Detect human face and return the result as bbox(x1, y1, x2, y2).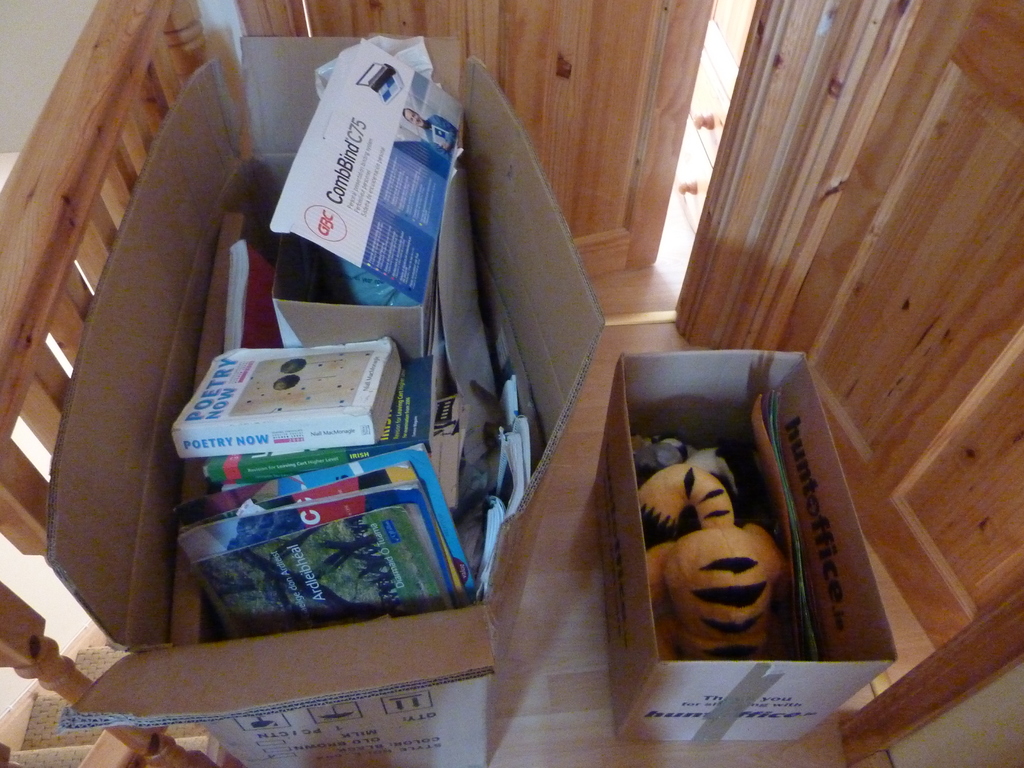
bbox(406, 113, 423, 125).
